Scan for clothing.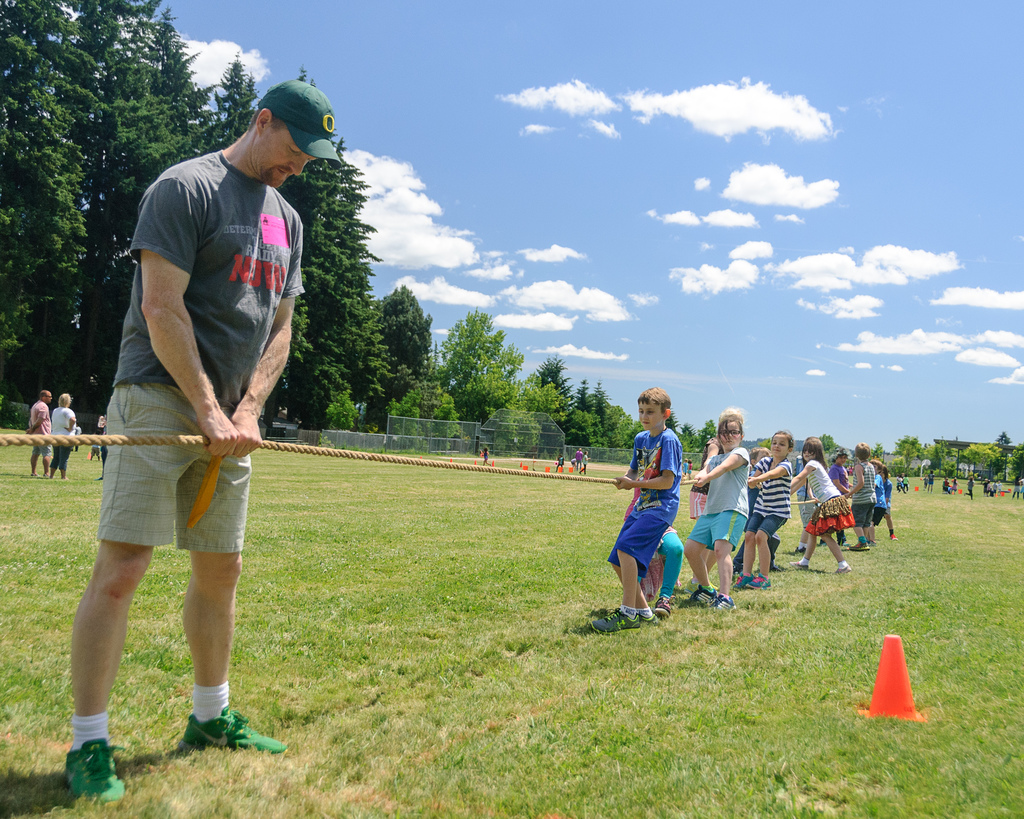
Scan result: rect(483, 453, 487, 460).
